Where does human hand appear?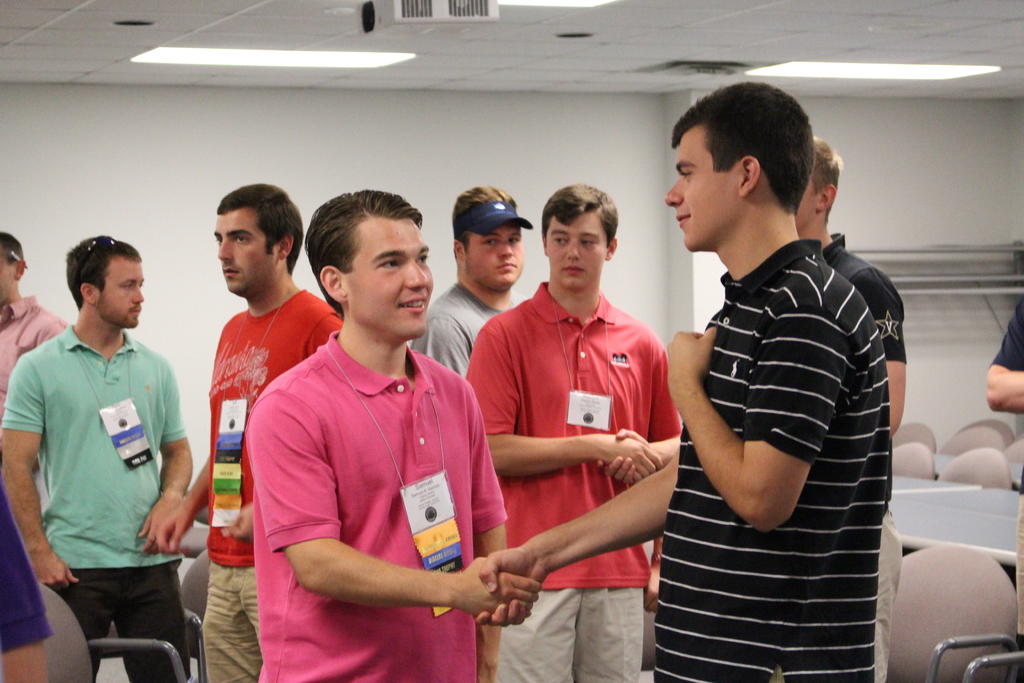
Appears at BBox(26, 550, 77, 595).
